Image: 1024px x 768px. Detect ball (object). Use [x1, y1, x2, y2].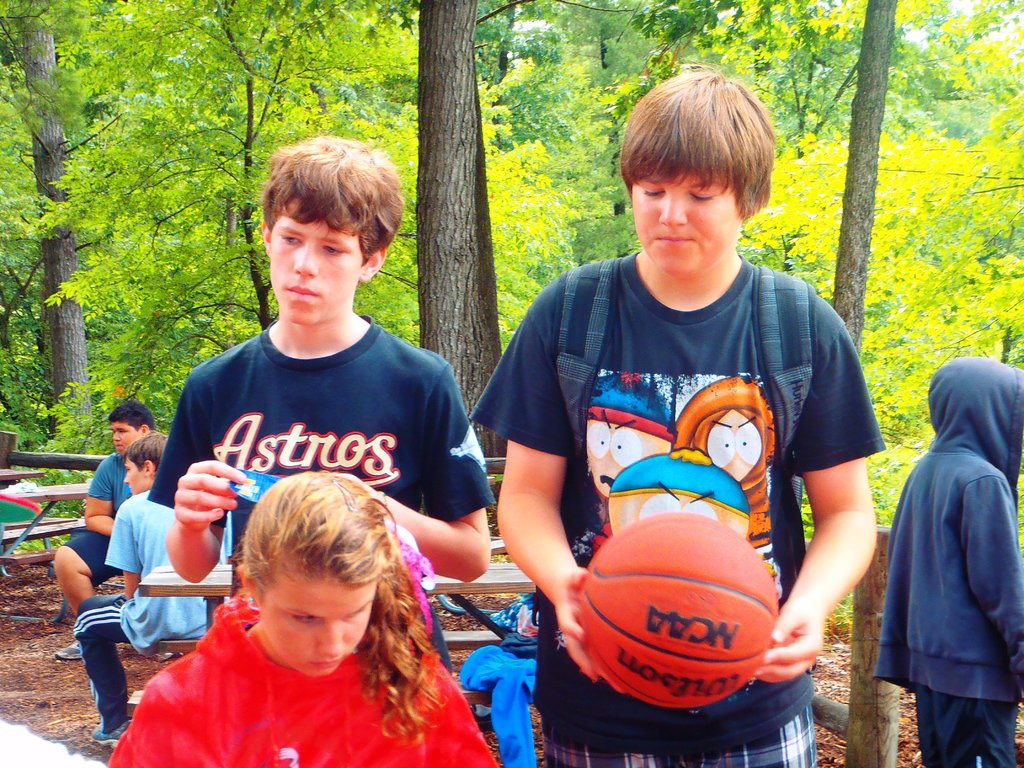
[573, 505, 768, 710].
